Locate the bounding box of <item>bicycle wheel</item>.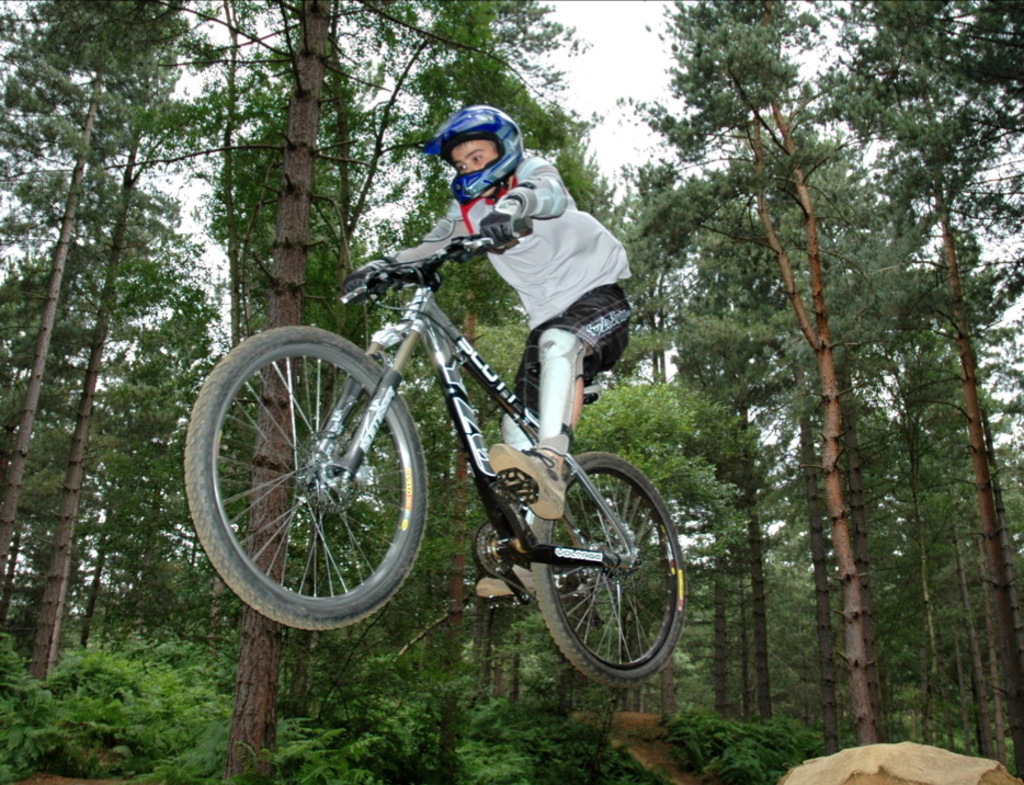
Bounding box: x1=197 y1=310 x2=435 y2=655.
